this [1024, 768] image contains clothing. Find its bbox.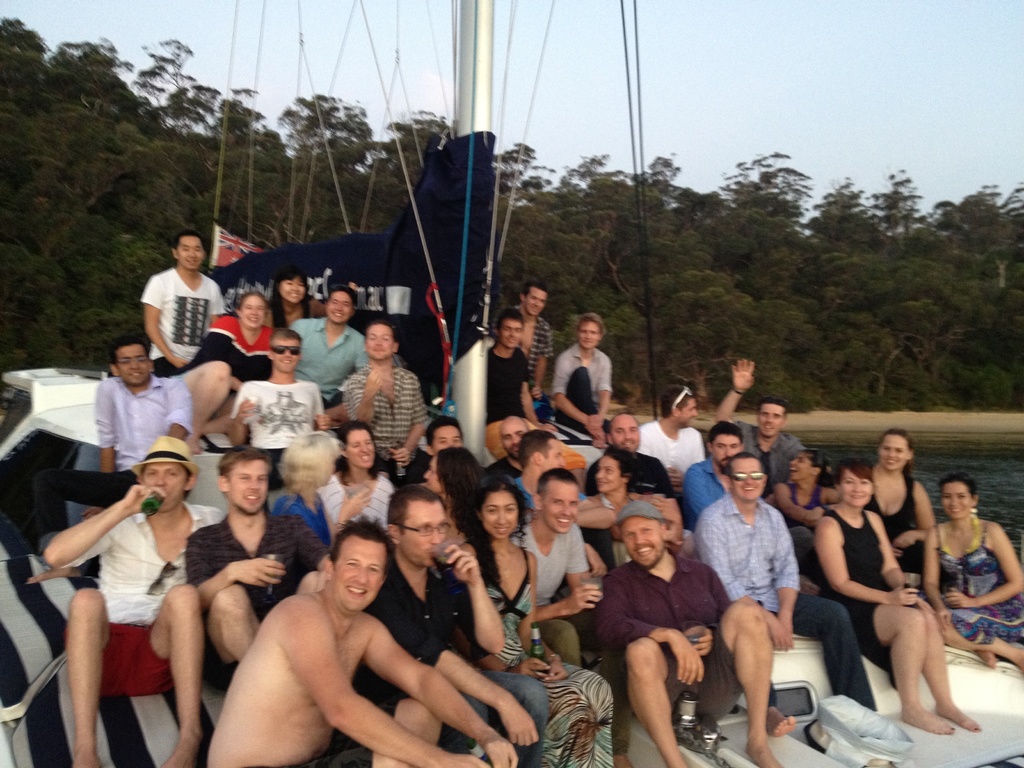
(x1=548, y1=337, x2=612, y2=433).
